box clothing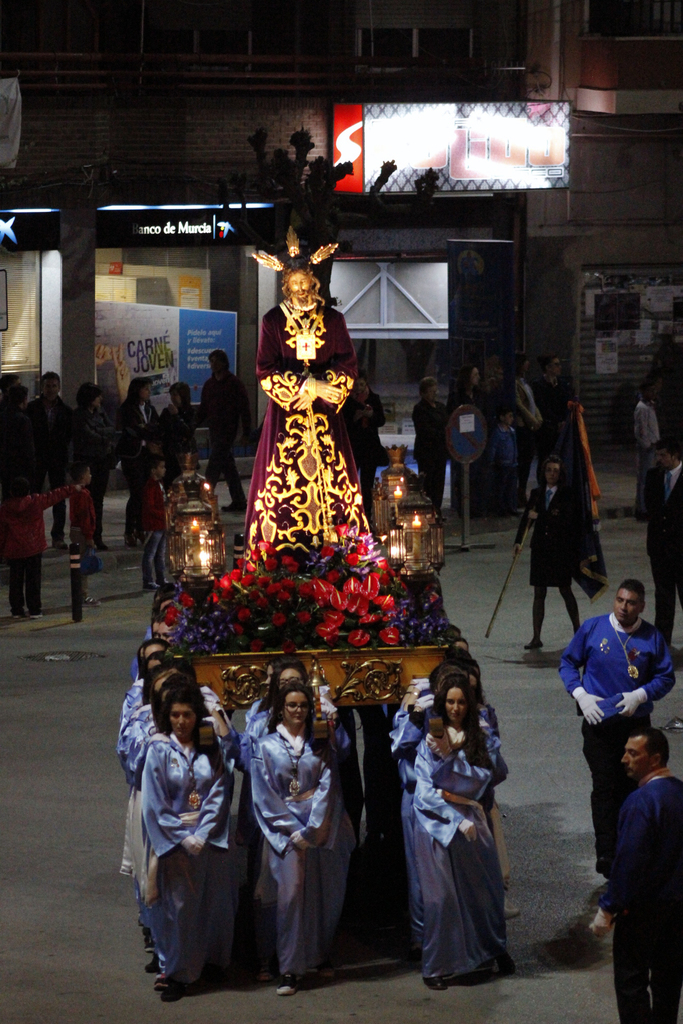
(left=121, top=399, right=165, bottom=530)
